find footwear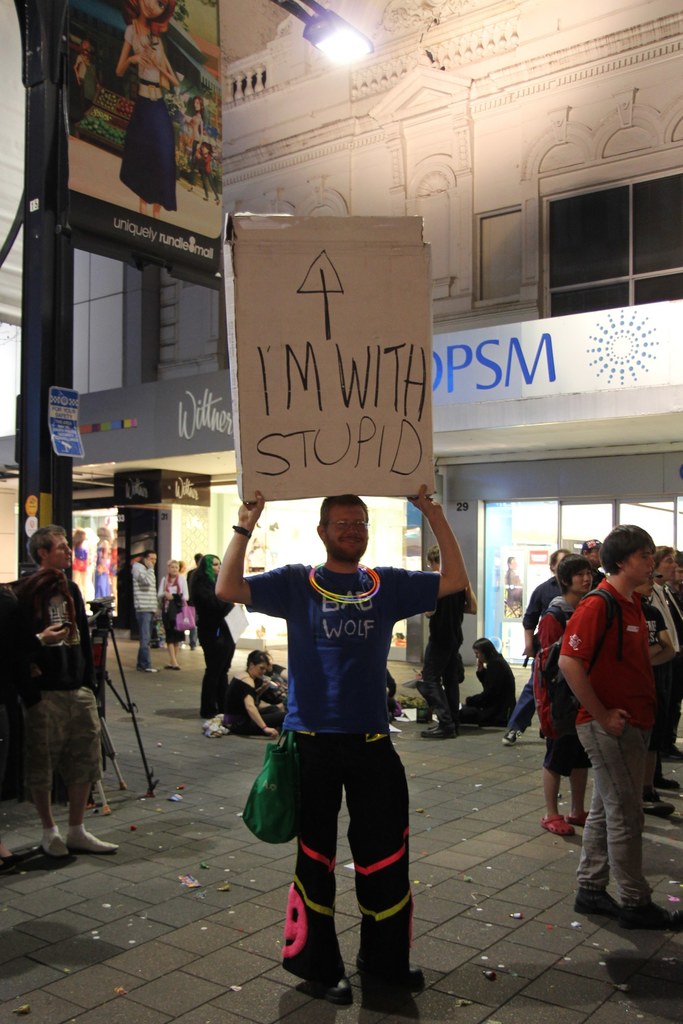
left=652, top=778, right=682, bottom=794
